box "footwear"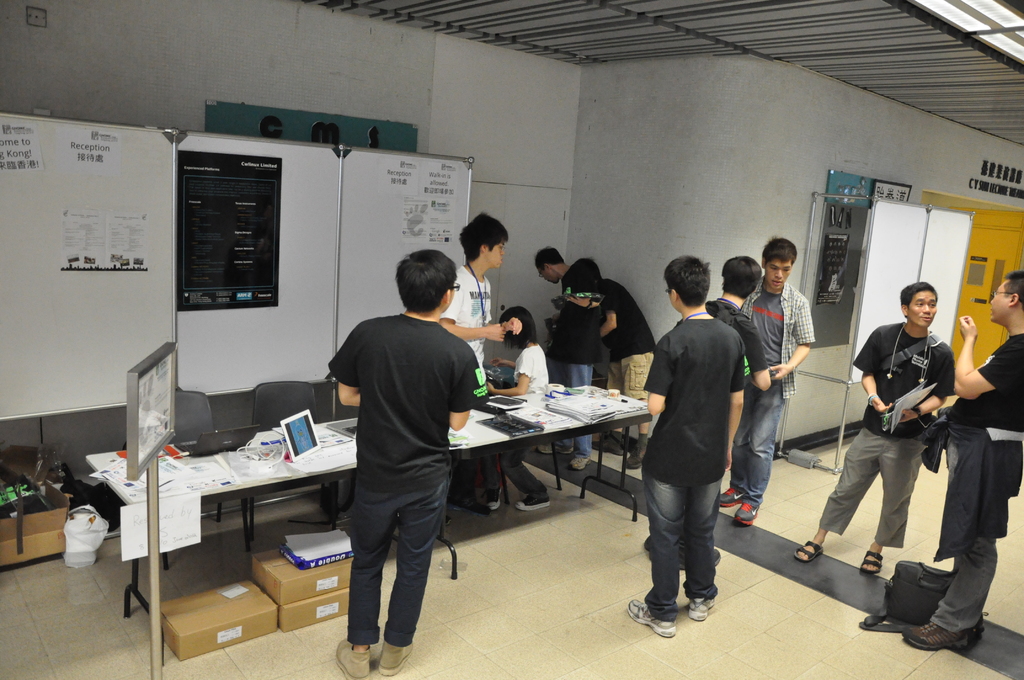
bbox(717, 485, 745, 508)
